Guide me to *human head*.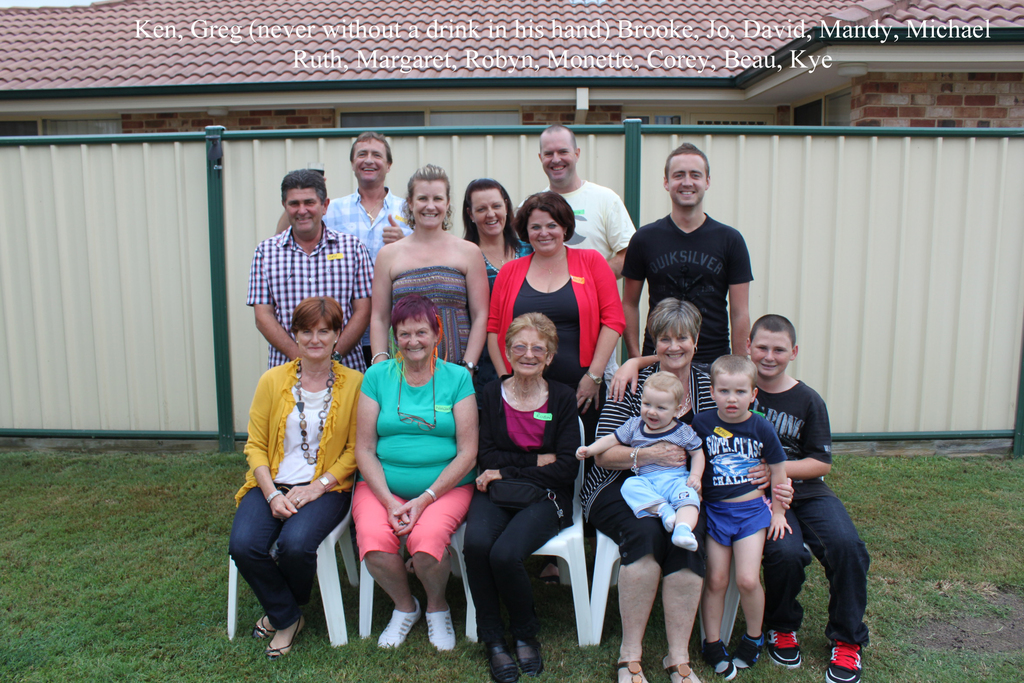
Guidance: [504,312,560,377].
